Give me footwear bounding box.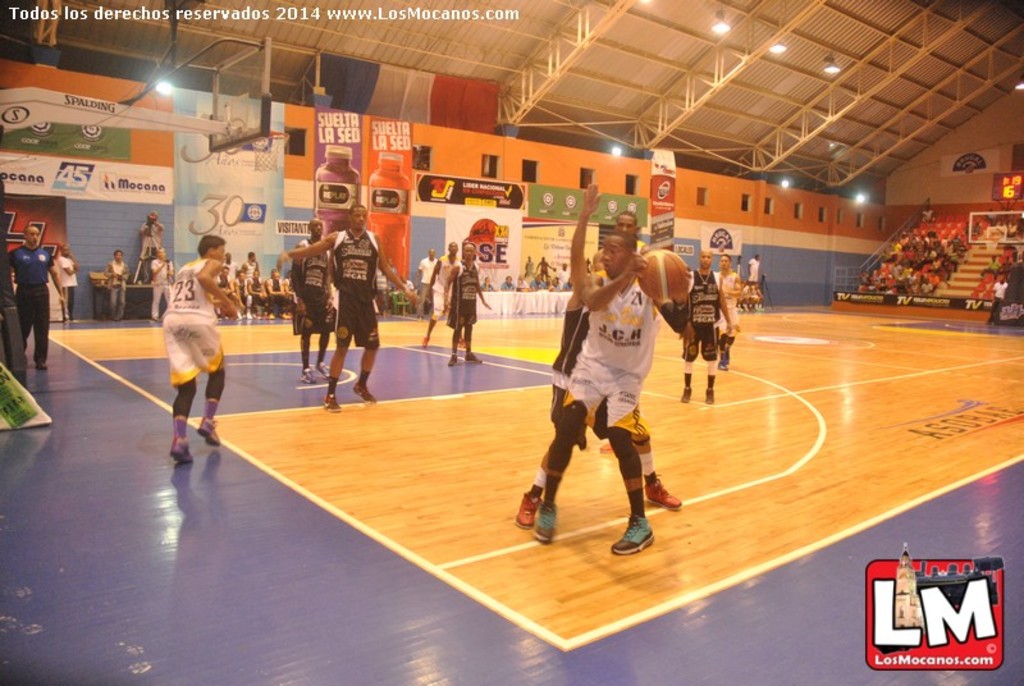
(535, 502, 557, 545).
